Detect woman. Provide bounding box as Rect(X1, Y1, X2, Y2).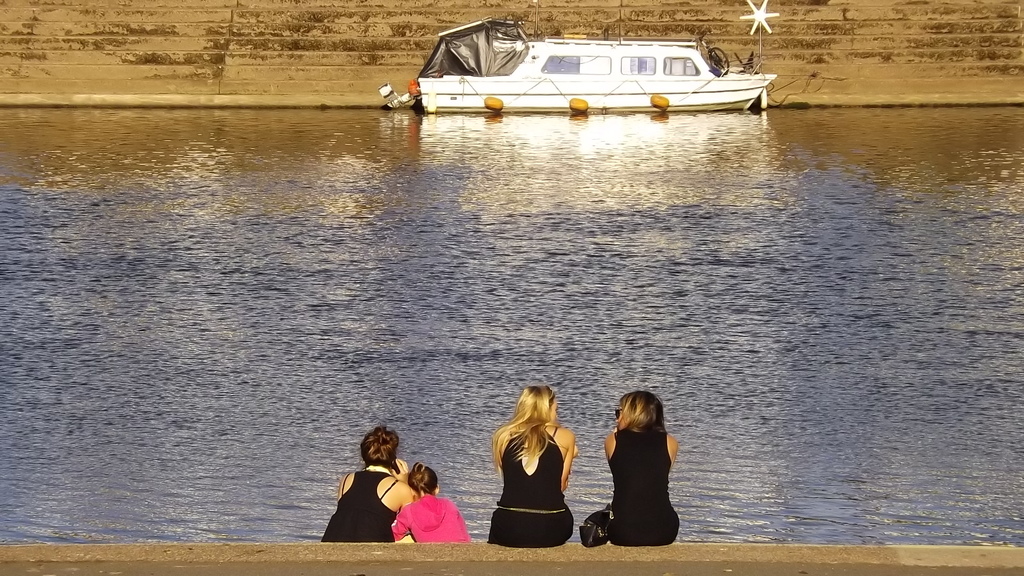
Rect(604, 389, 676, 547).
